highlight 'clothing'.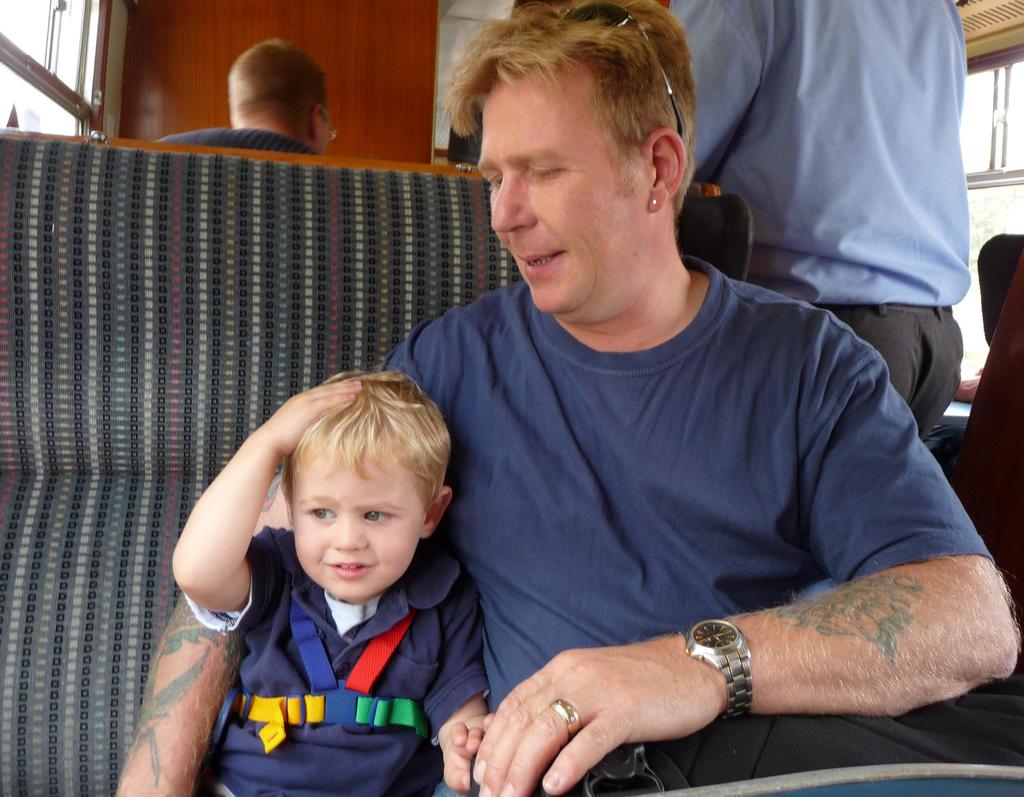
Highlighted region: bbox(138, 118, 321, 153).
